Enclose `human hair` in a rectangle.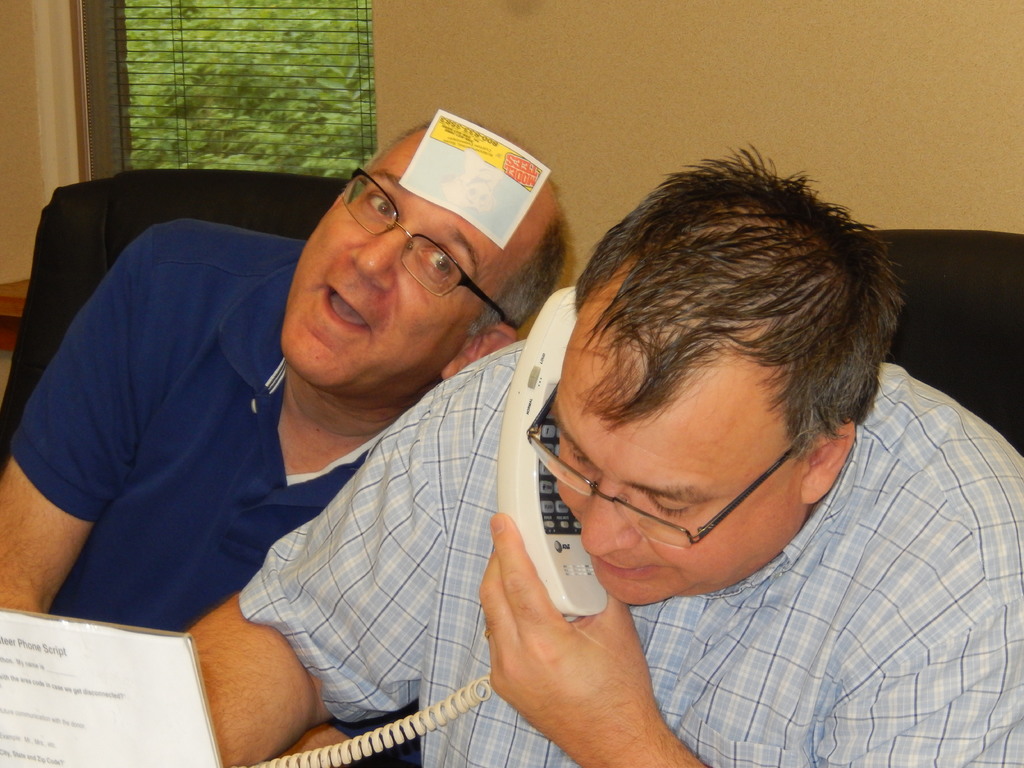
left=543, top=161, right=873, bottom=506.
